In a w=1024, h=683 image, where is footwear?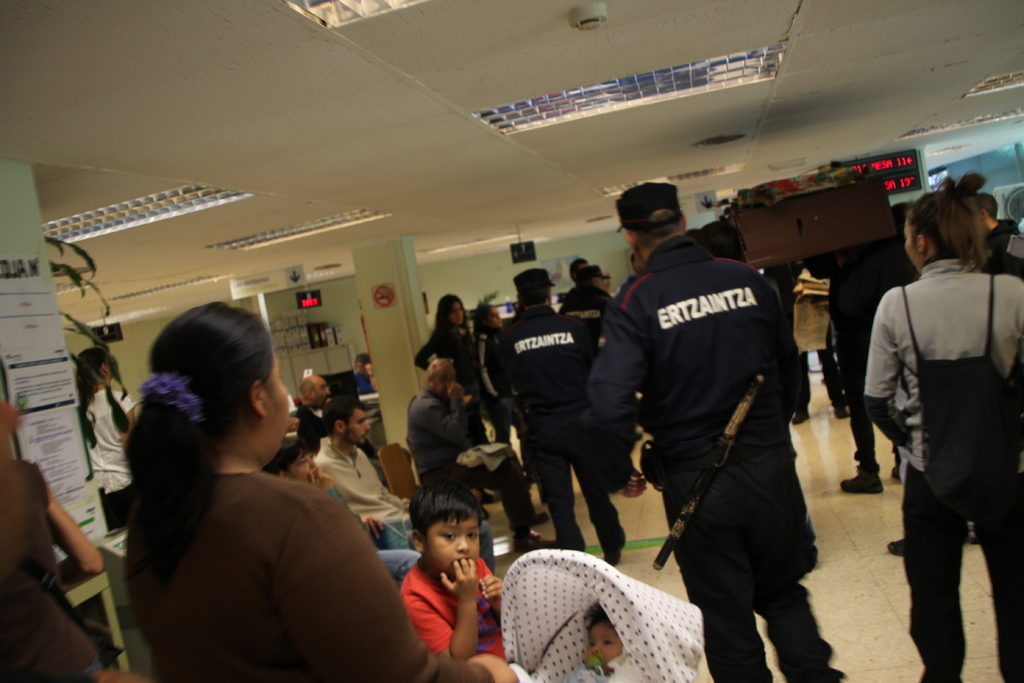
crop(513, 511, 548, 534).
